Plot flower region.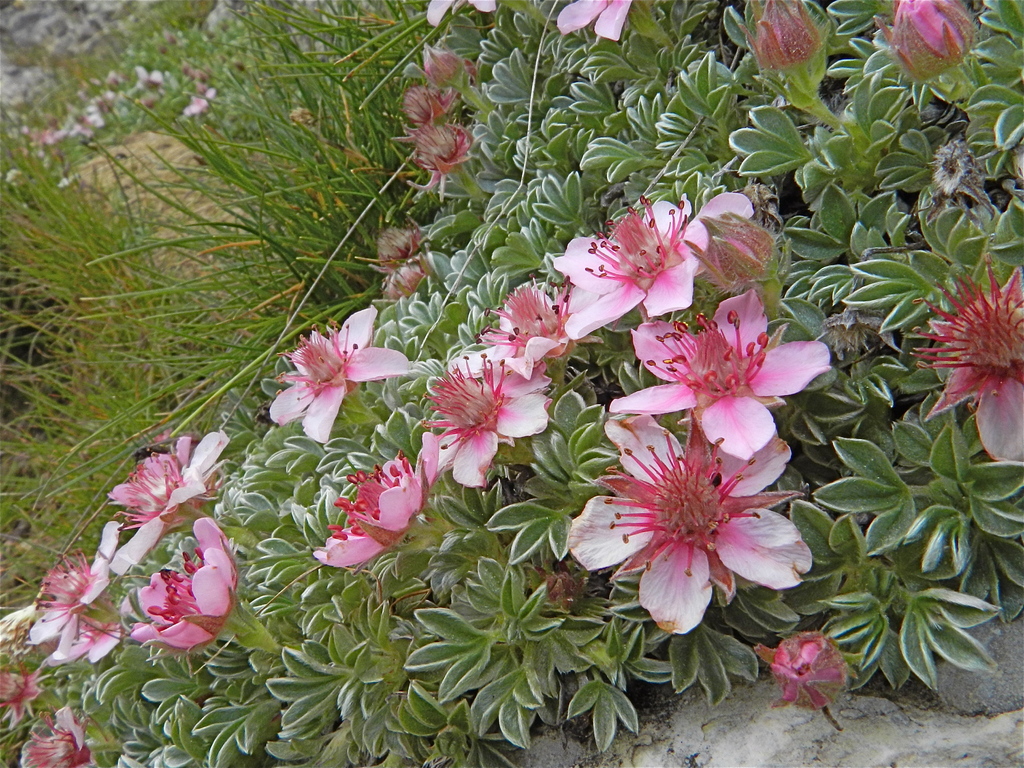
Plotted at [x1=132, y1=509, x2=244, y2=652].
